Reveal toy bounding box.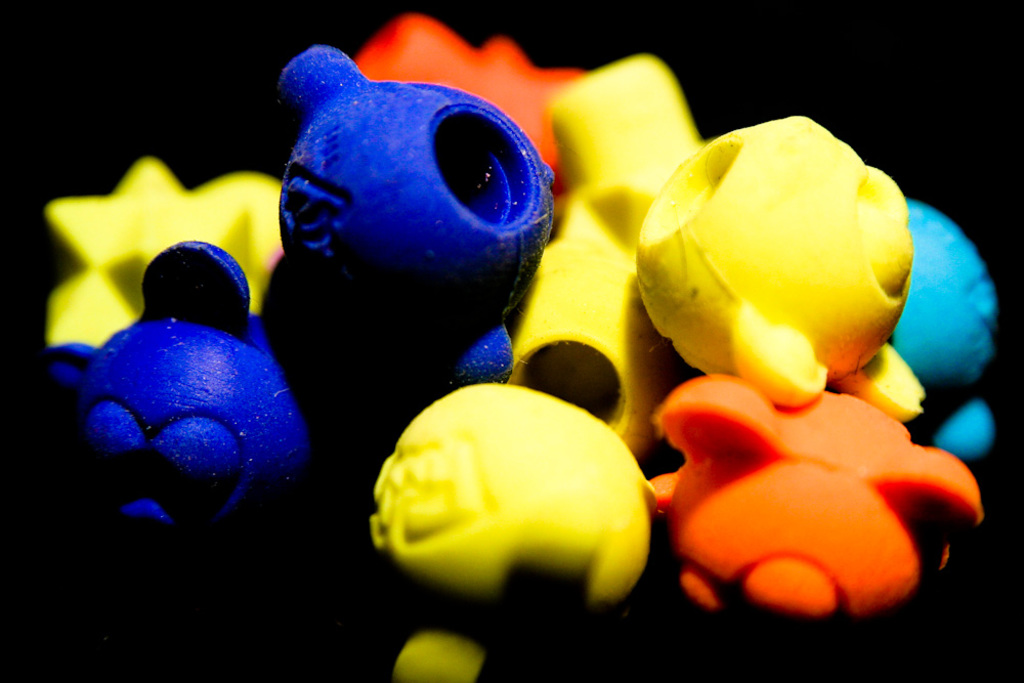
Revealed: x1=631 y1=378 x2=987 y2=626.
